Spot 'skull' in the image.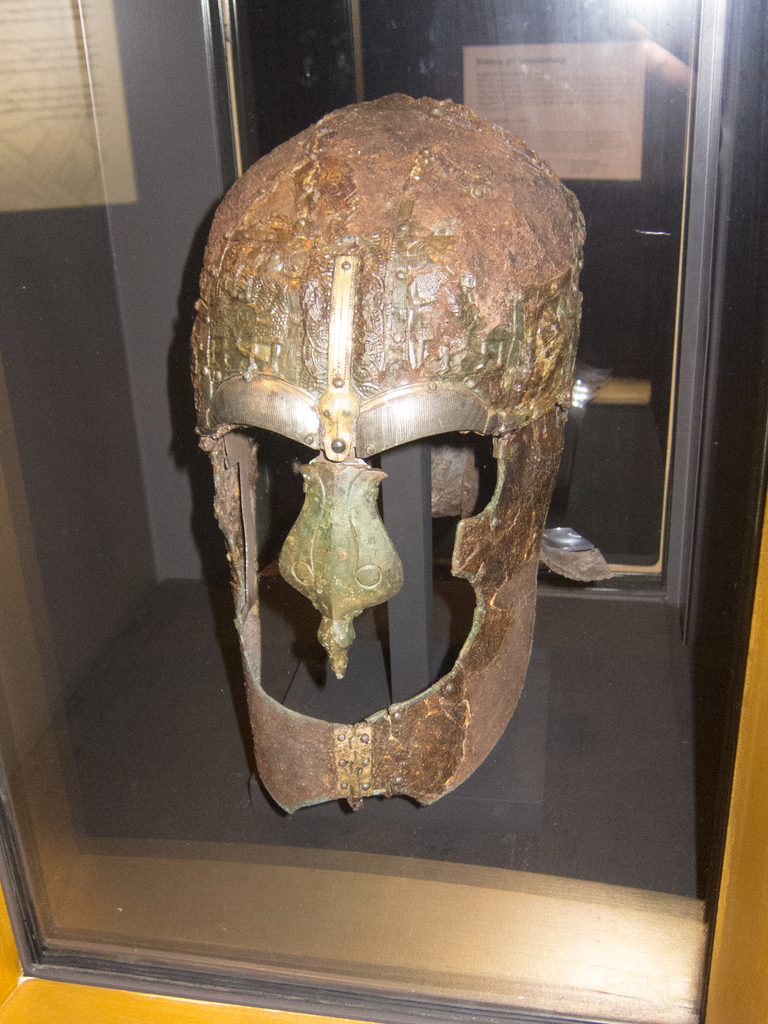
'skull' found at [196, 132, 607, 769].
